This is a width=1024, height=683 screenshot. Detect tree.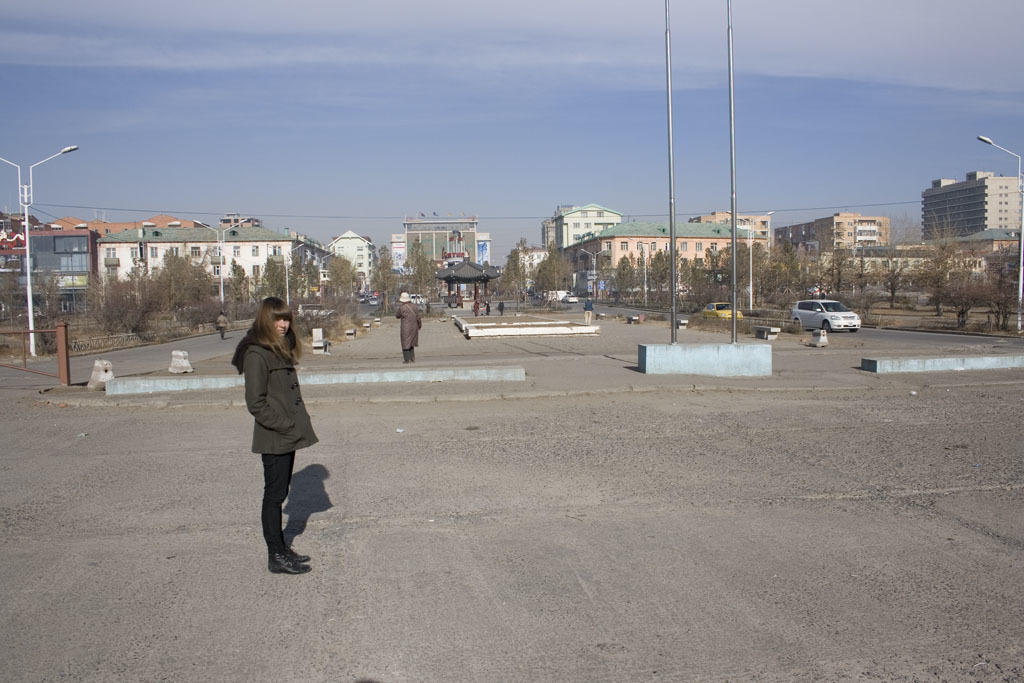
left=845, top=281, right=883, bottom=332.
